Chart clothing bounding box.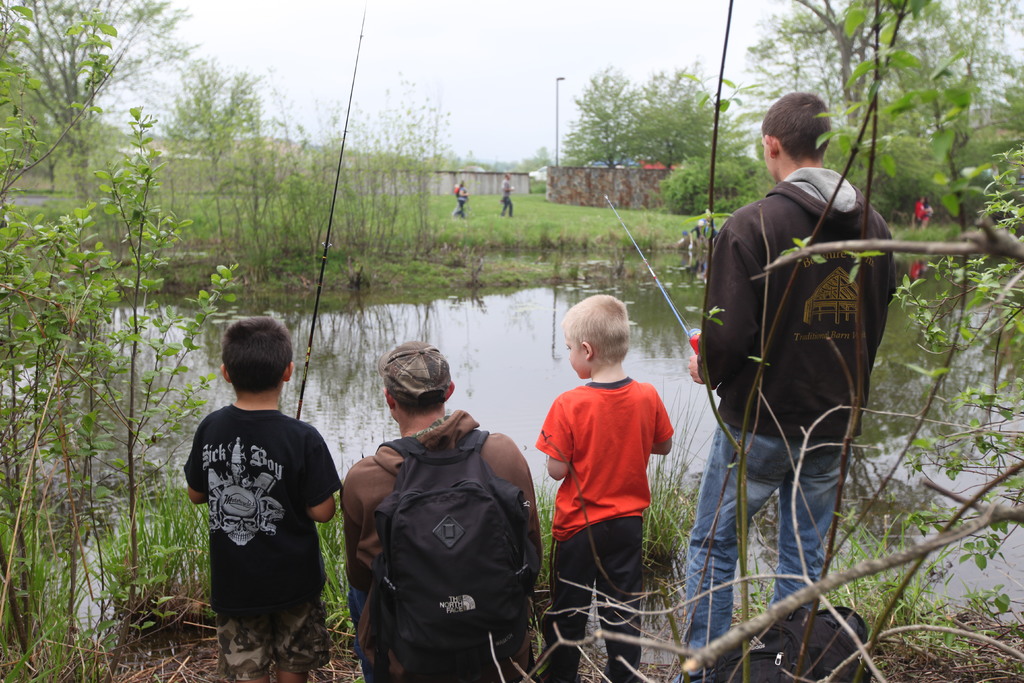
Charted: bbox=[328, 409, 549, 682].
